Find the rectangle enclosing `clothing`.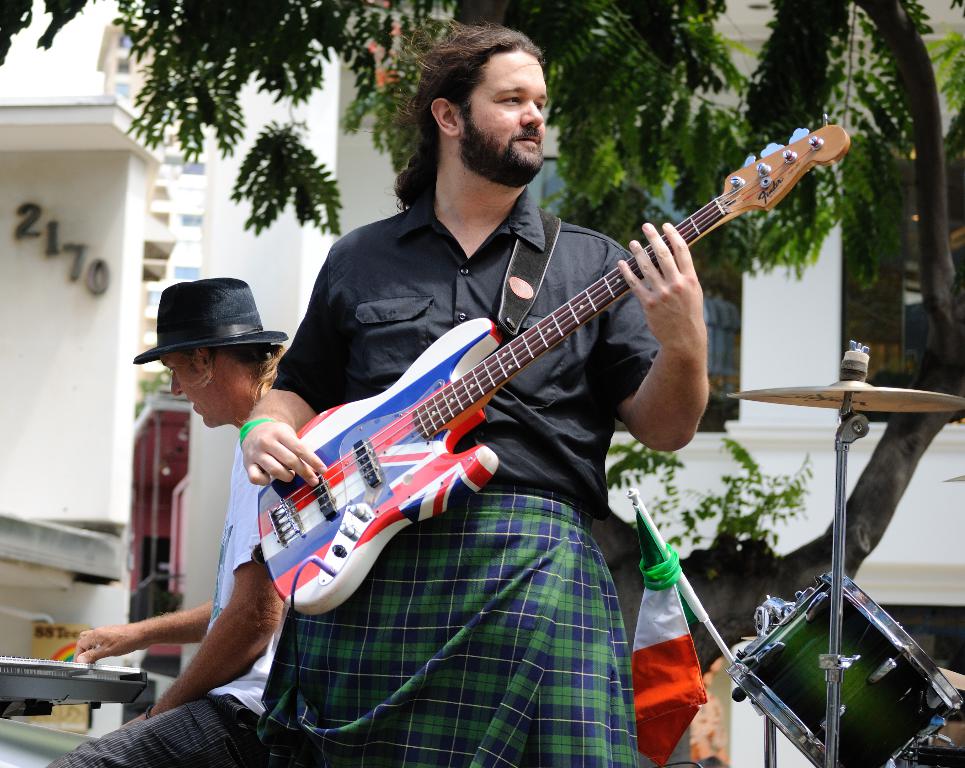
detection(270, 194, 662, 767).
